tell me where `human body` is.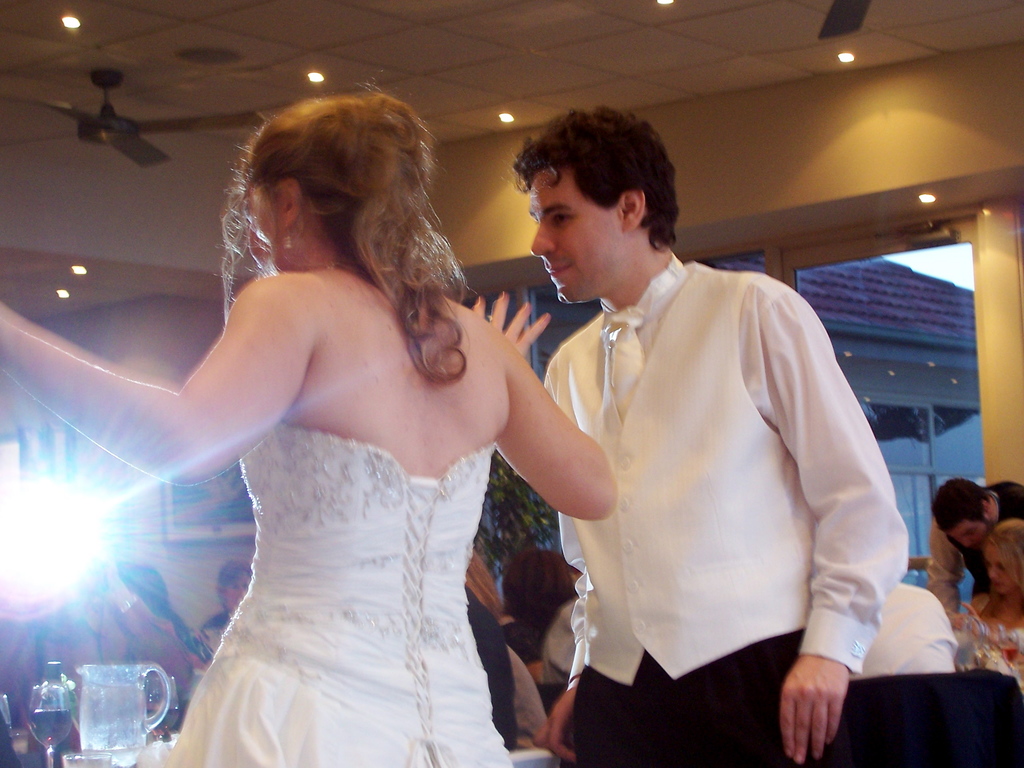
`human body` is at bbox(0, 263, 616, 767).
